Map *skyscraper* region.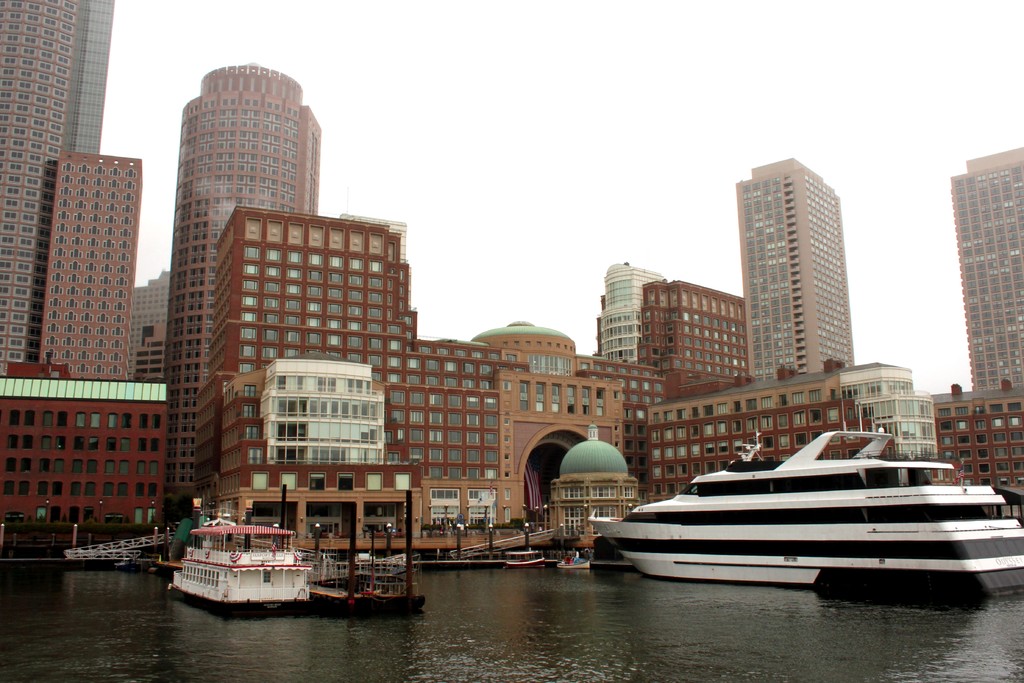
Mapped to Rect(731, 147, 861, 389).
